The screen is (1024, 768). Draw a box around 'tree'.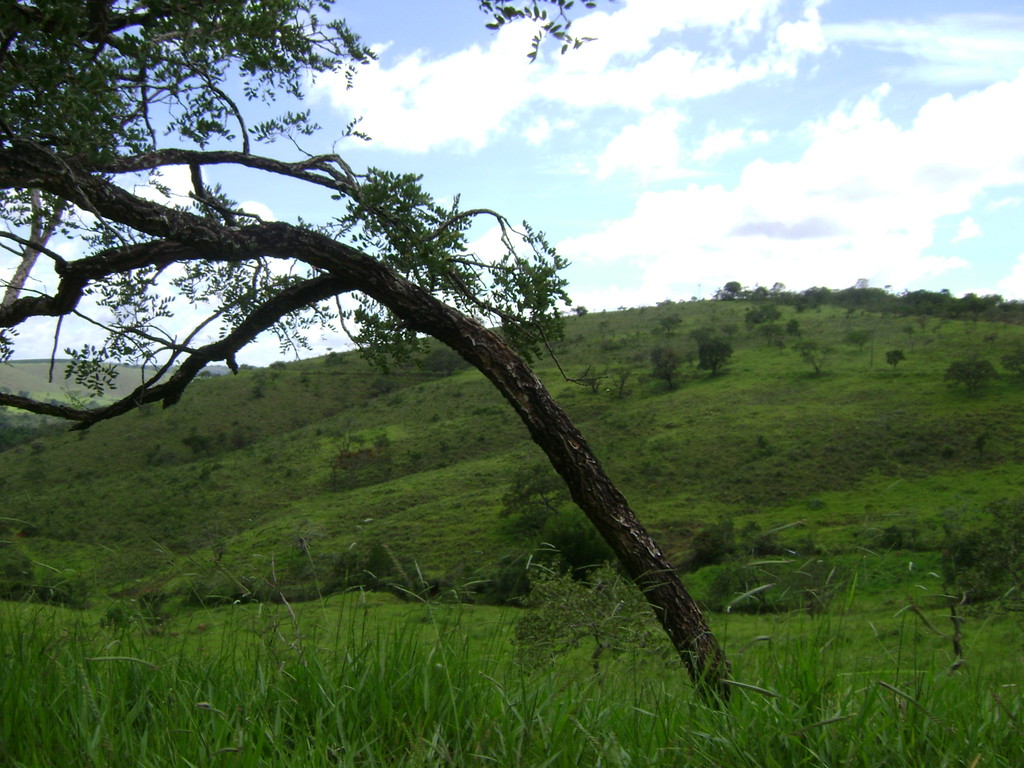
pyautogui.locateOnScreen(941, 492, 1023, 628).
